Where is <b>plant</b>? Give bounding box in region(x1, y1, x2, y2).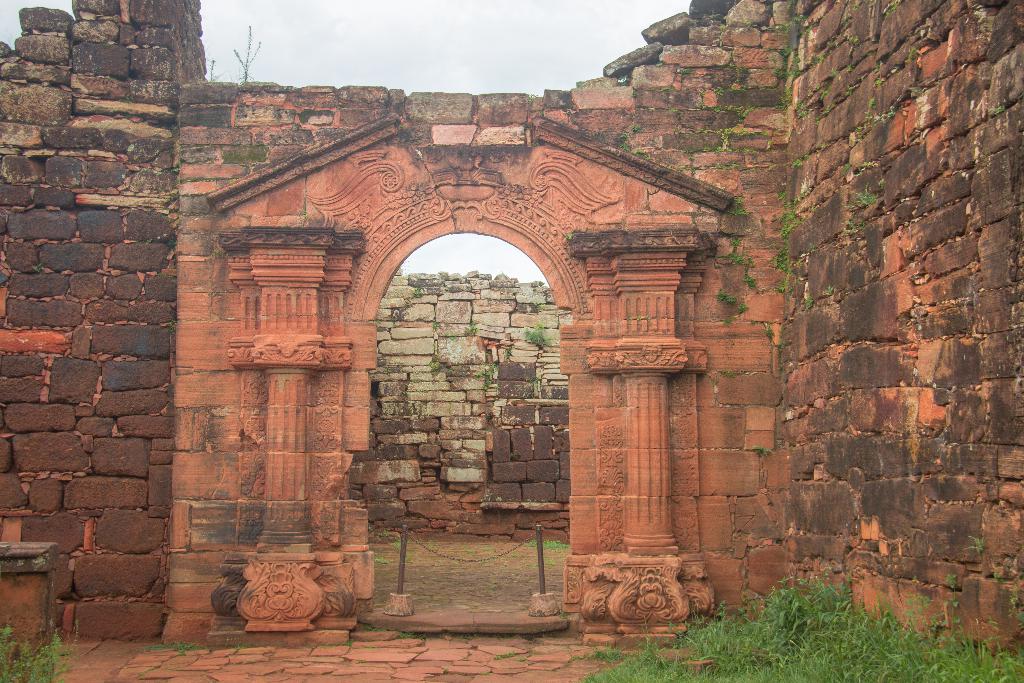
region(826, 69, 838, 93).
